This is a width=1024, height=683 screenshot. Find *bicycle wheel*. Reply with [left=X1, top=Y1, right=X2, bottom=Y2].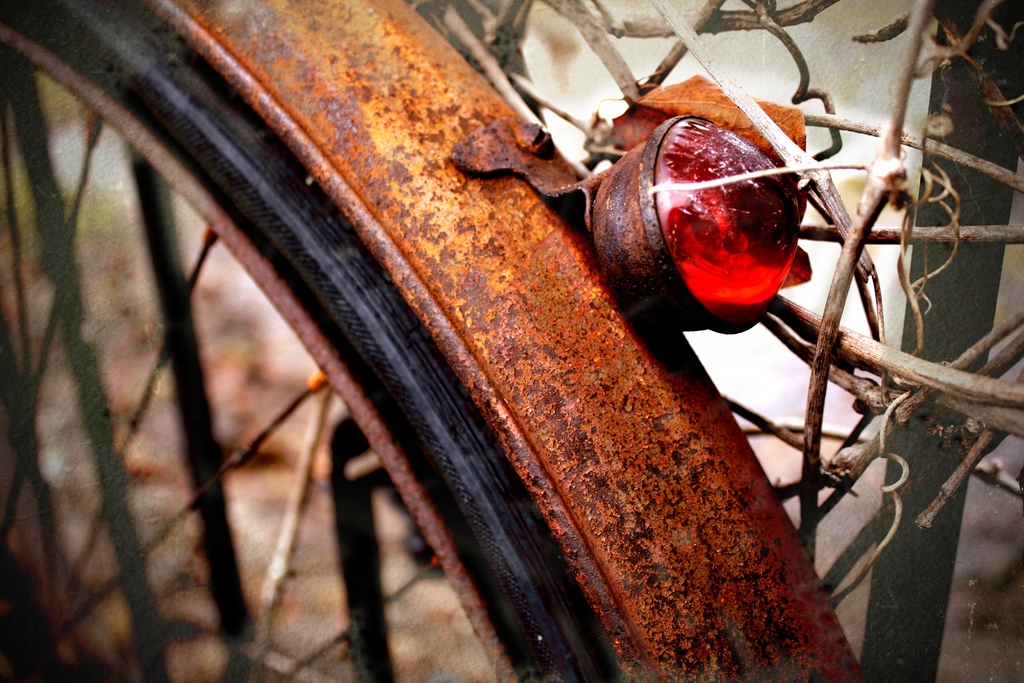
[left=0, top=0, right=620, bottom=682].
